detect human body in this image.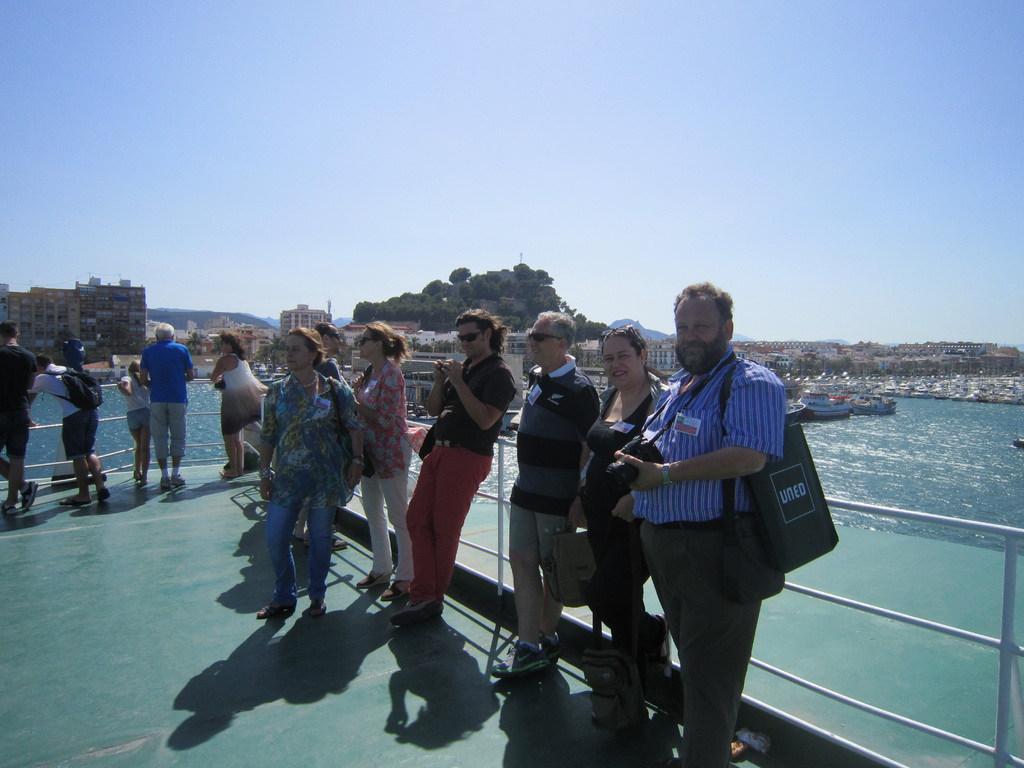
Detection: 287 355 357 551.
